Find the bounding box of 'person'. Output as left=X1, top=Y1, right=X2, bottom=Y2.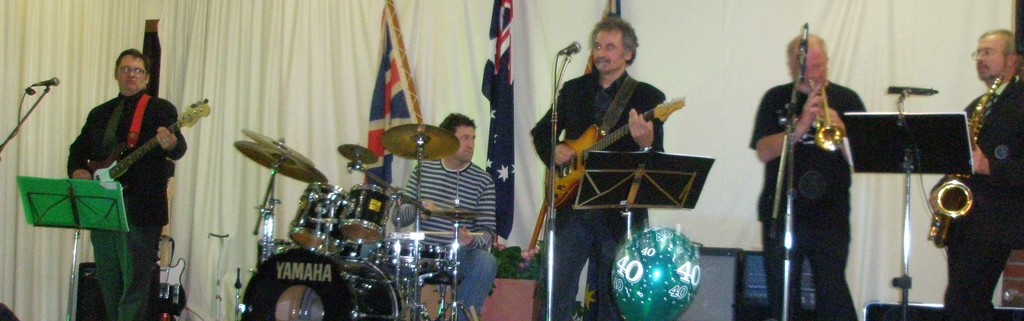
left=61, top=31, right=185, bottom=297.
